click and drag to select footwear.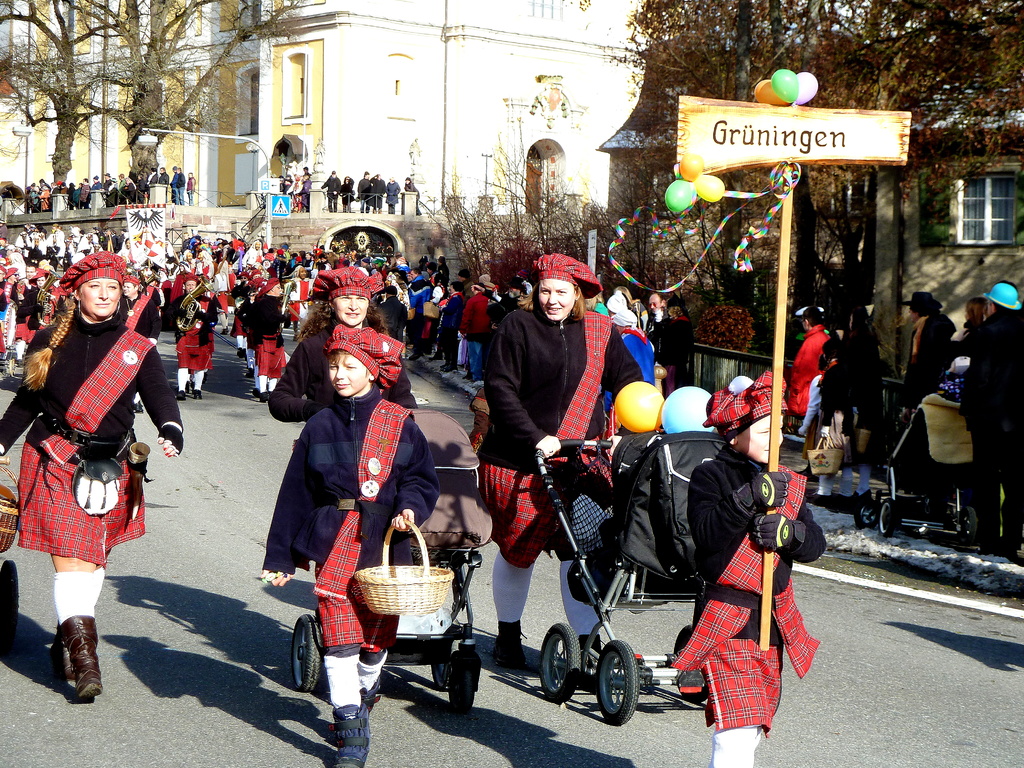
Selection: (left=195, top=388, right=203, bottom=401).
